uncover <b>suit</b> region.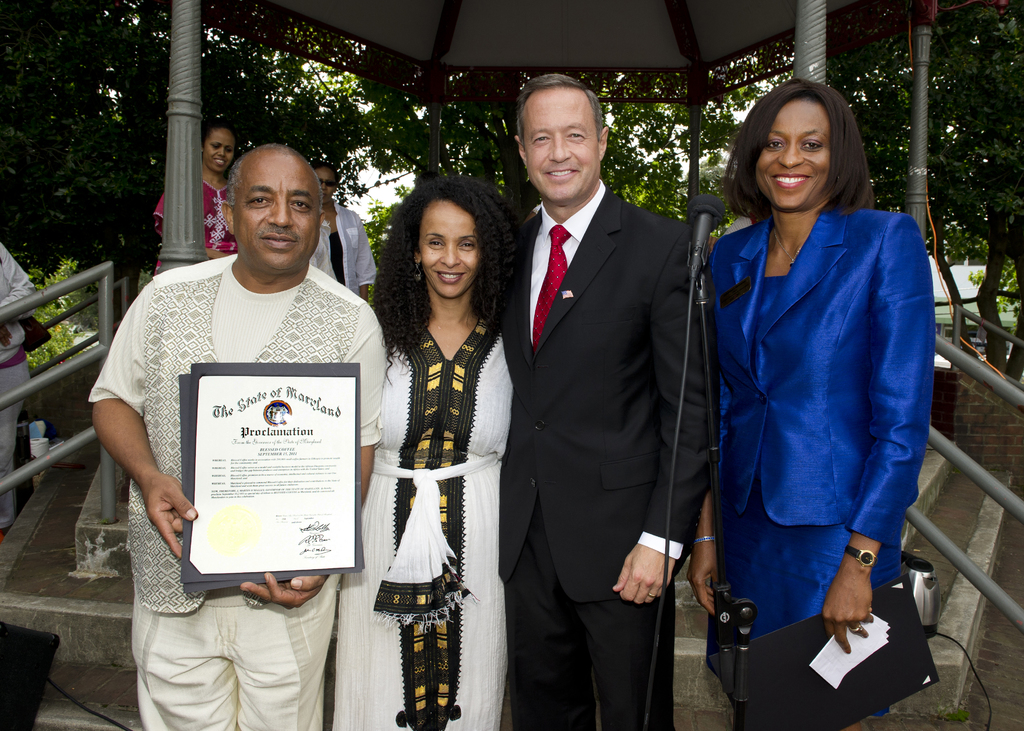
Uncovered: [x1=506, y1=35, x2=708, y2=728].
